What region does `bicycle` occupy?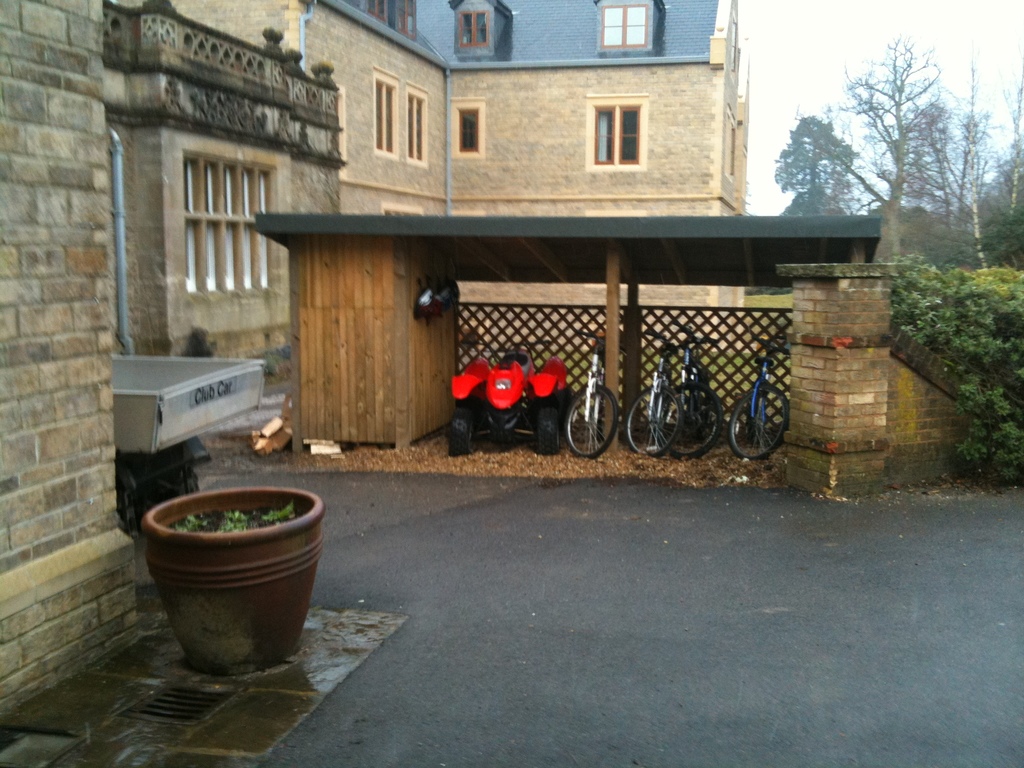
(x1=623, y1=330, x2=682, y2=463).
